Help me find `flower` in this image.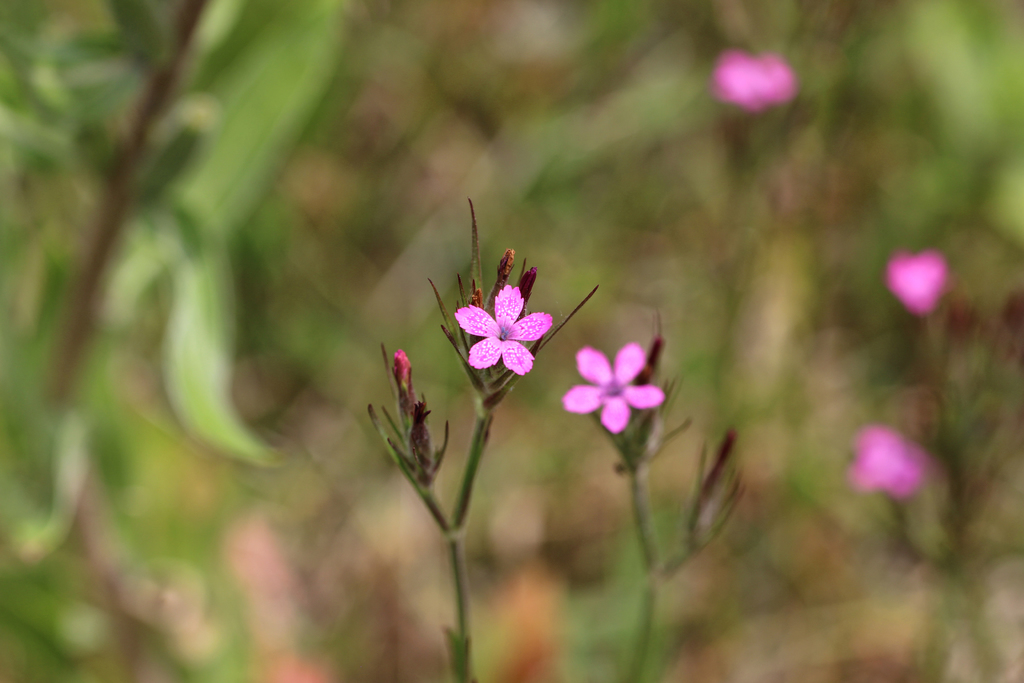
Found it: Rect(454, 281, 554, 374).
